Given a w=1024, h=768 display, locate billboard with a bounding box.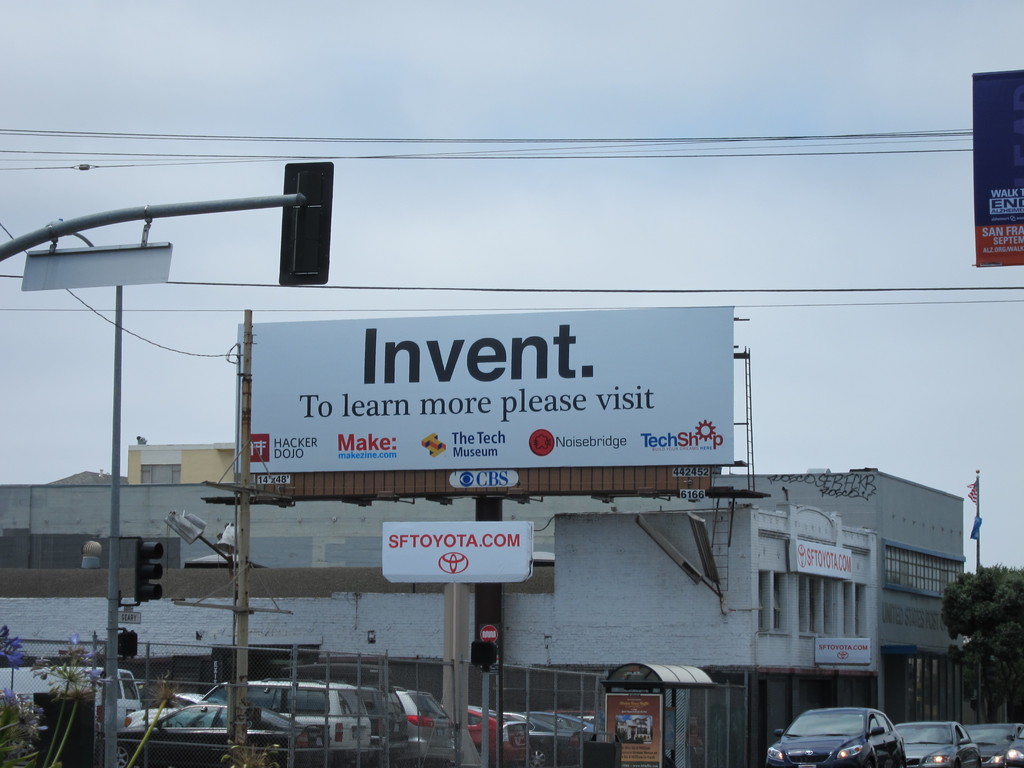
Located: [973, 70, 1023, 269].
